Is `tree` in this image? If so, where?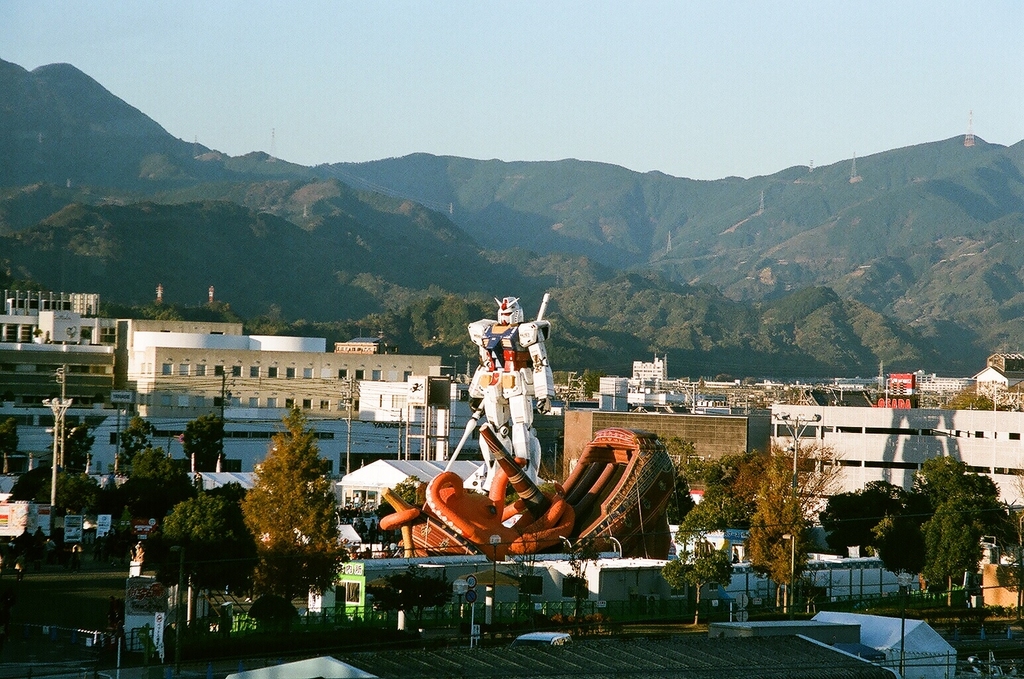
Yes, at region(578, 367, 612, 395).
